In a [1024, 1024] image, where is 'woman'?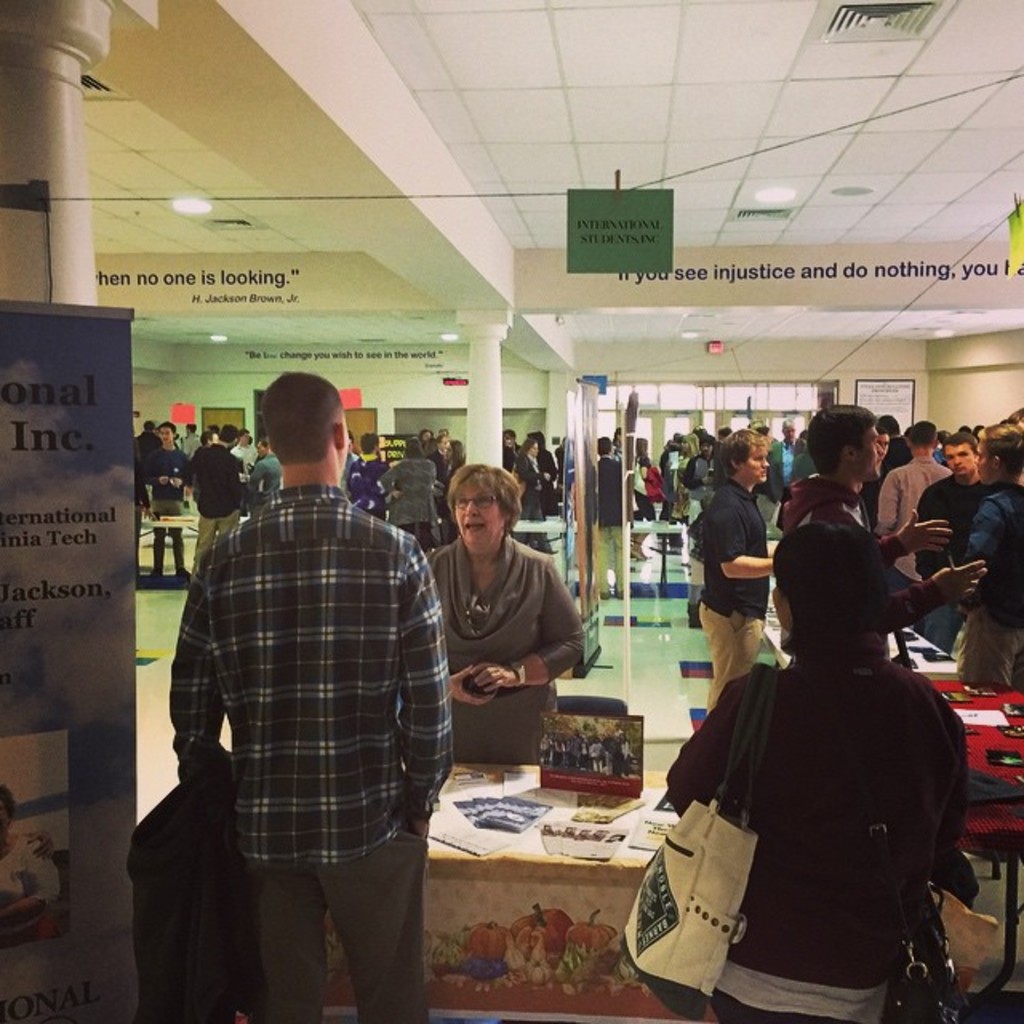
bbox(941, 419, 1022, 704).
